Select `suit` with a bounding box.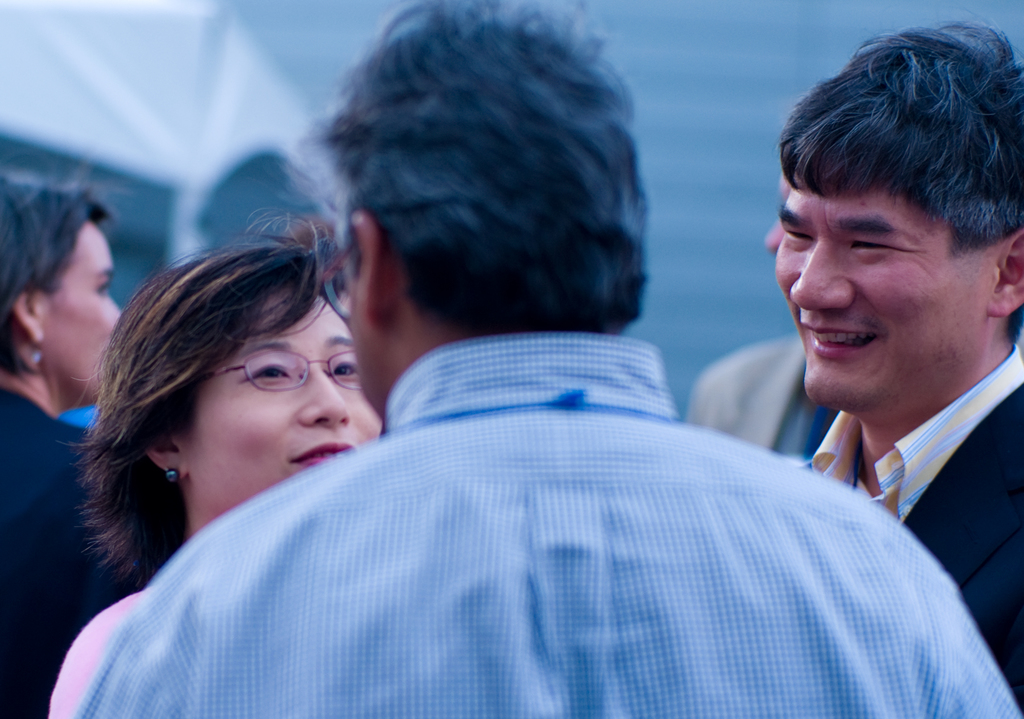
Rect(803, 344, 1023, 718).
